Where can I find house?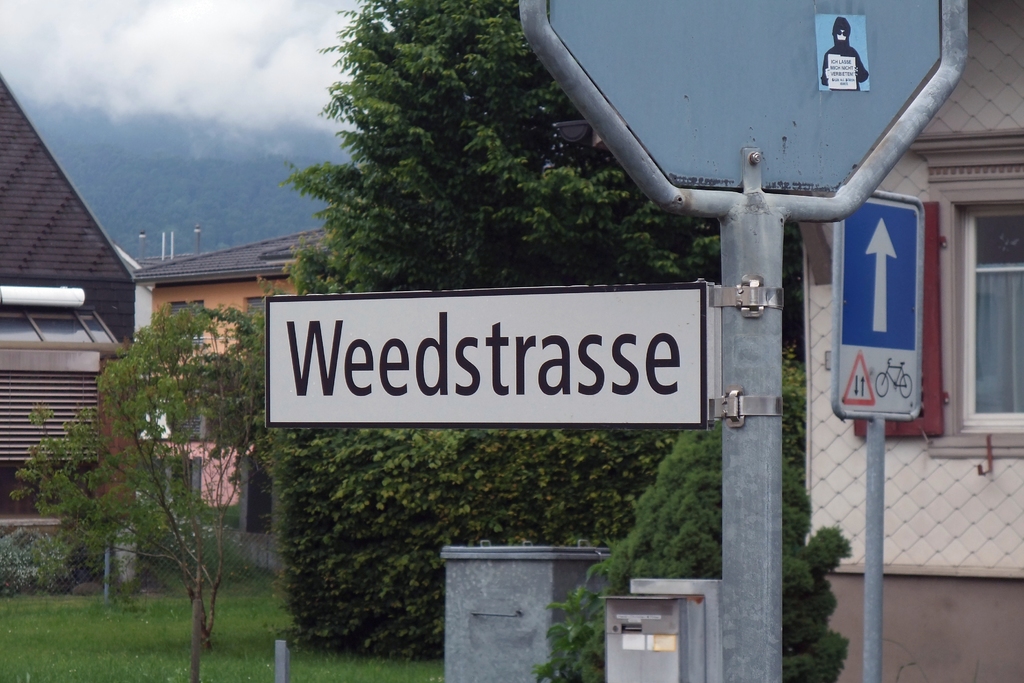
You can find it at {"x1": 128, "y1": 218, "x2": 342, "y2": 506}.
